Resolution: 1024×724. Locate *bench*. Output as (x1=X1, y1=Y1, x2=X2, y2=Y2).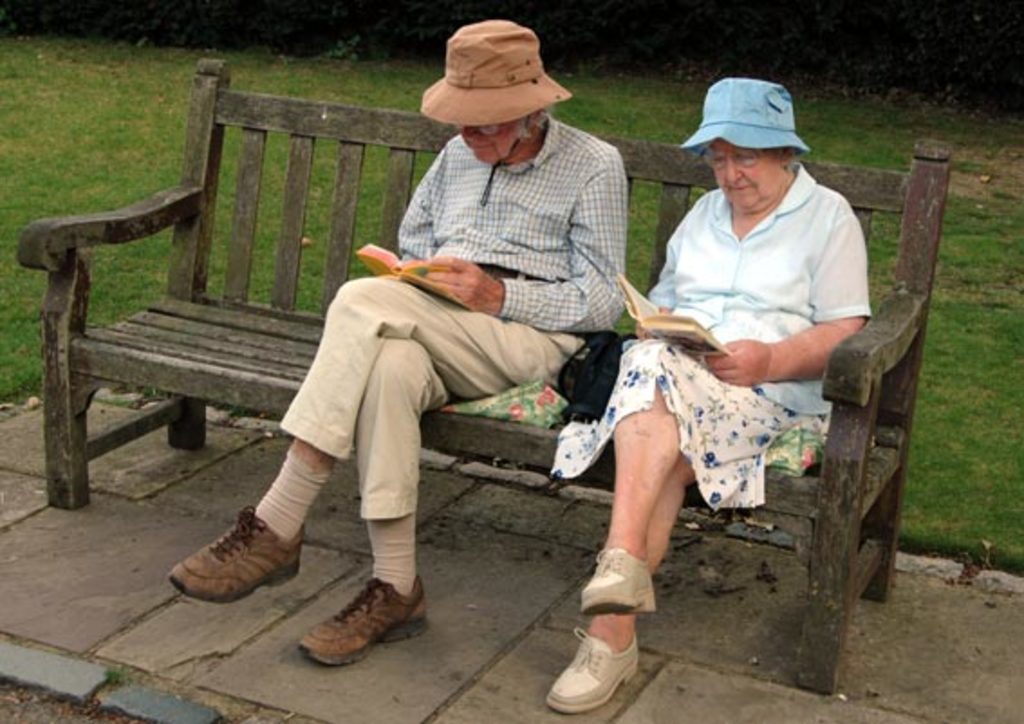
(x1=70, y1=70, x2=939, y2=710).
